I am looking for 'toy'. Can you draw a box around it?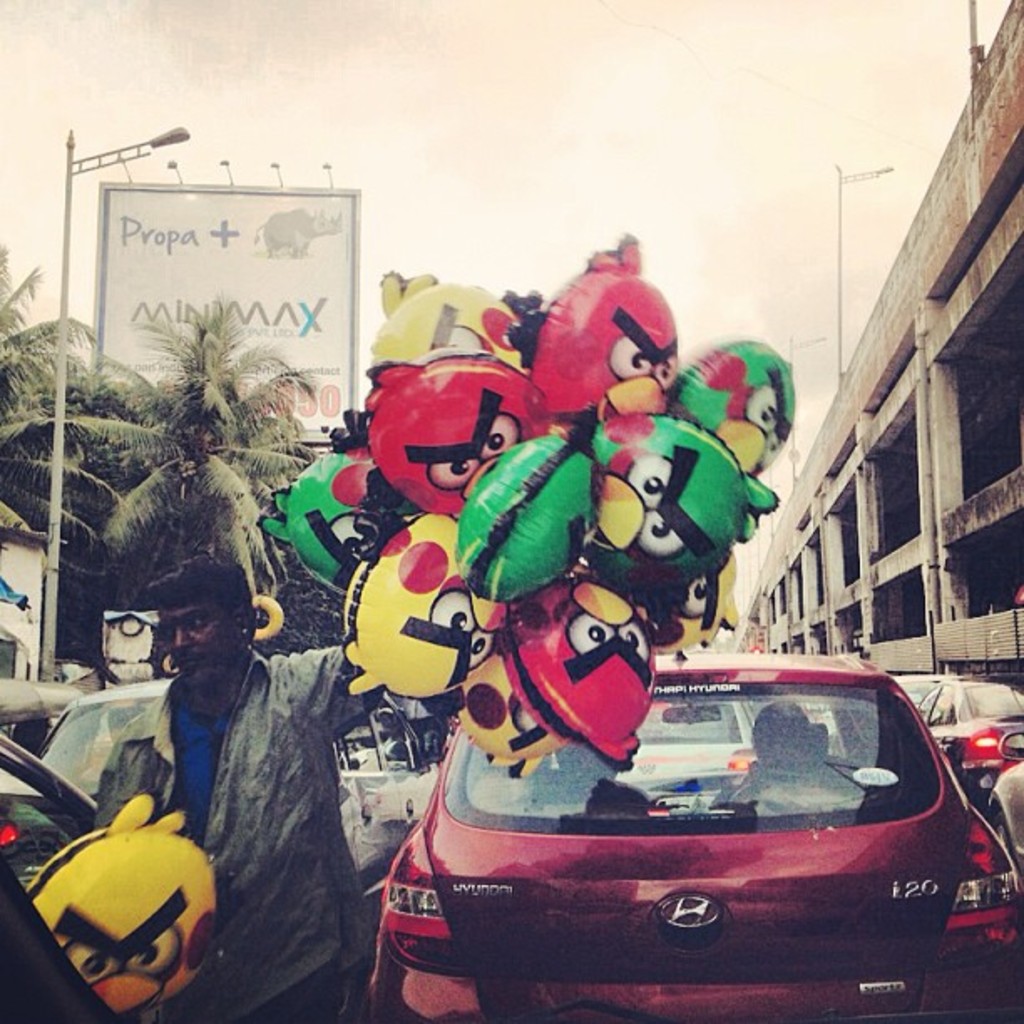
Sure, the bounding box is 663,333,798,474.
